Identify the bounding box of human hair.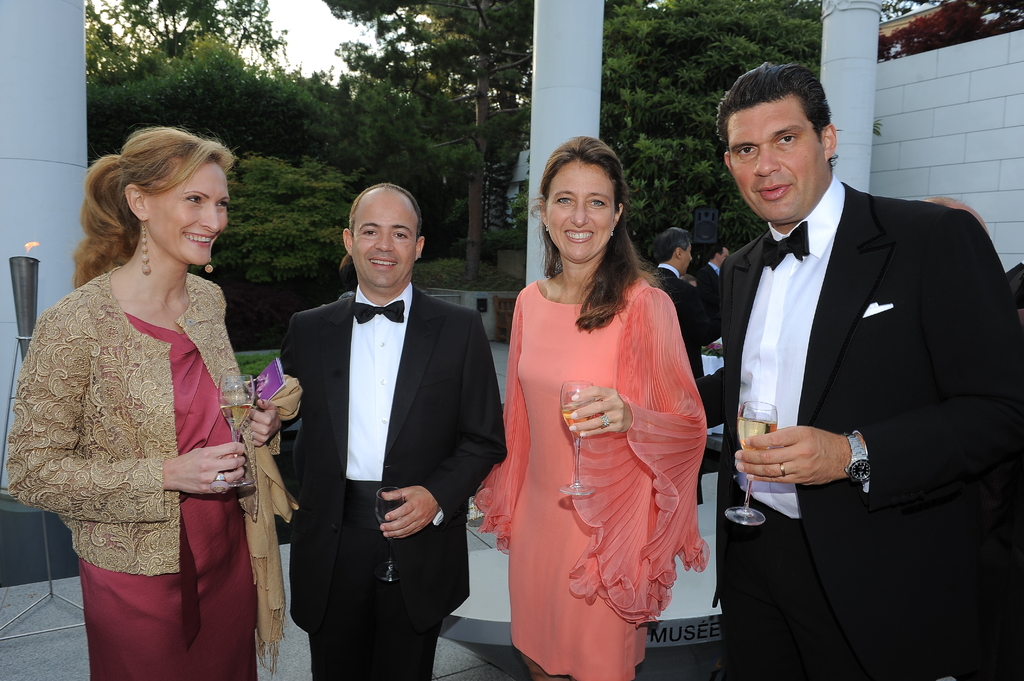
717/67/836/148.
